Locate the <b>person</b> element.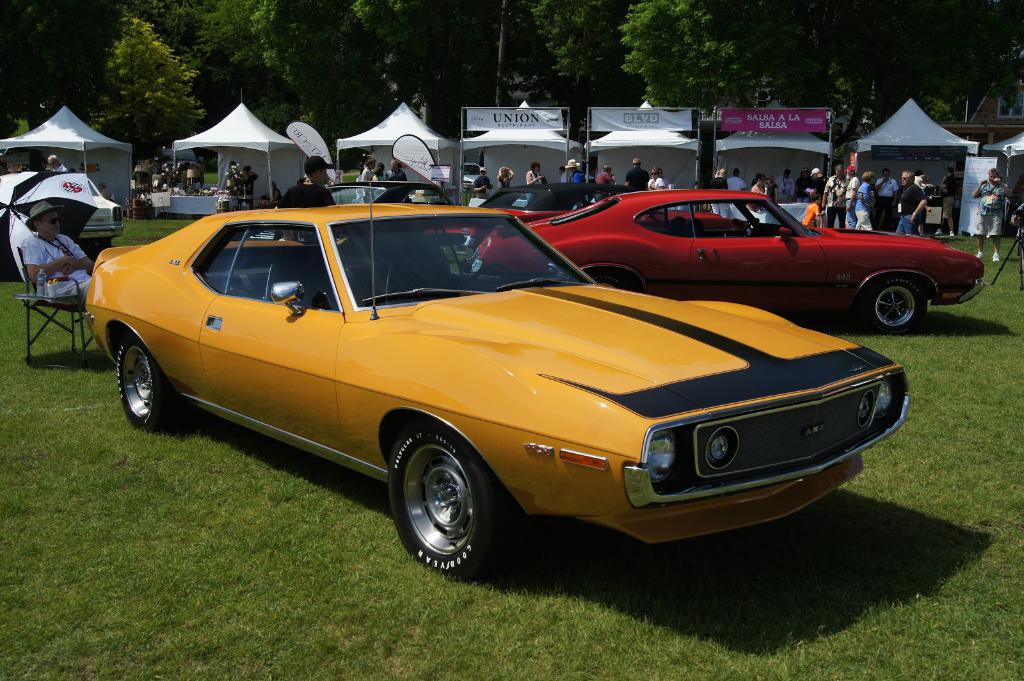
Element bbox: [left=802, top=194, right=820, bottom=226].
